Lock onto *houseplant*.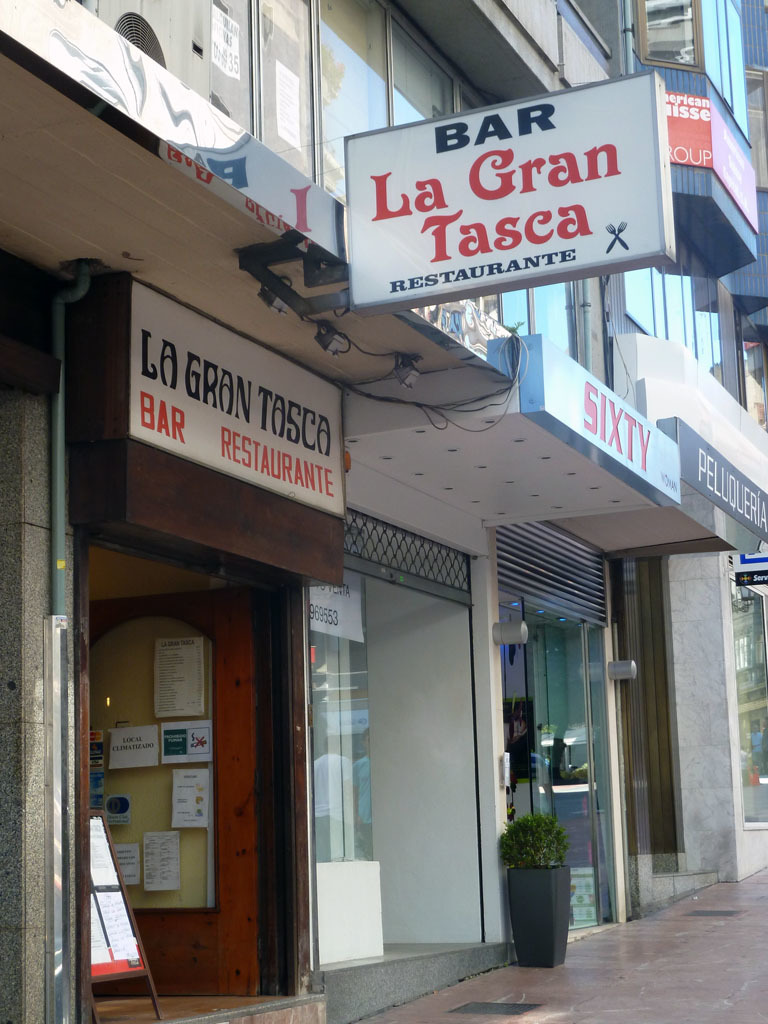
Locked: detection(498, 817, 576, 968).
